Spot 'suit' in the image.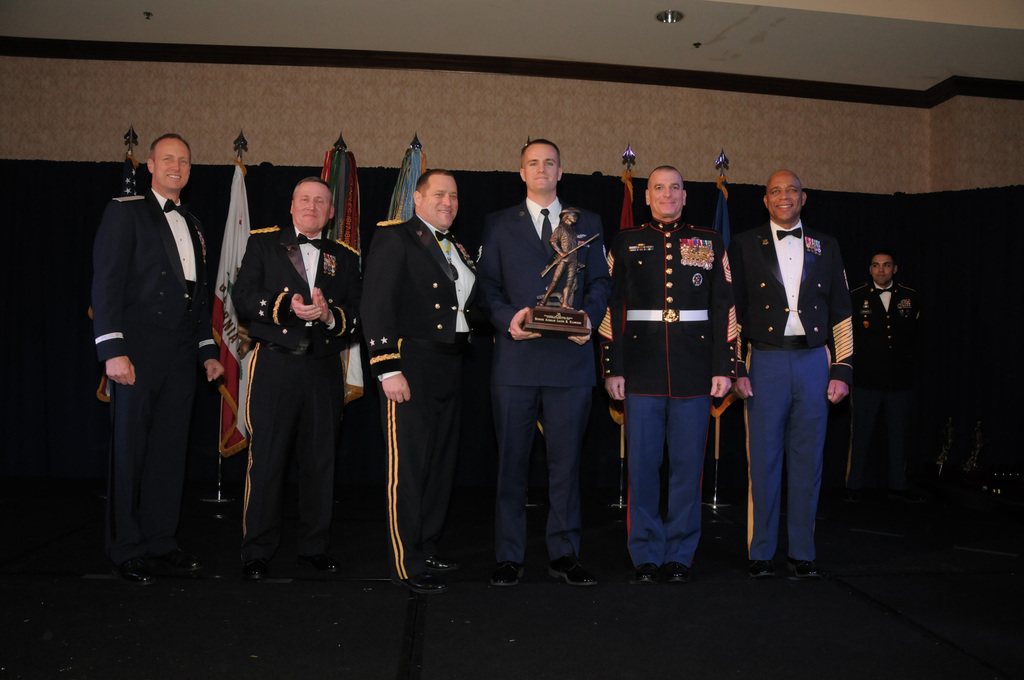
'suit' found at {"left": 481, "top": 200, "right": 614, "bottom": 565}.
